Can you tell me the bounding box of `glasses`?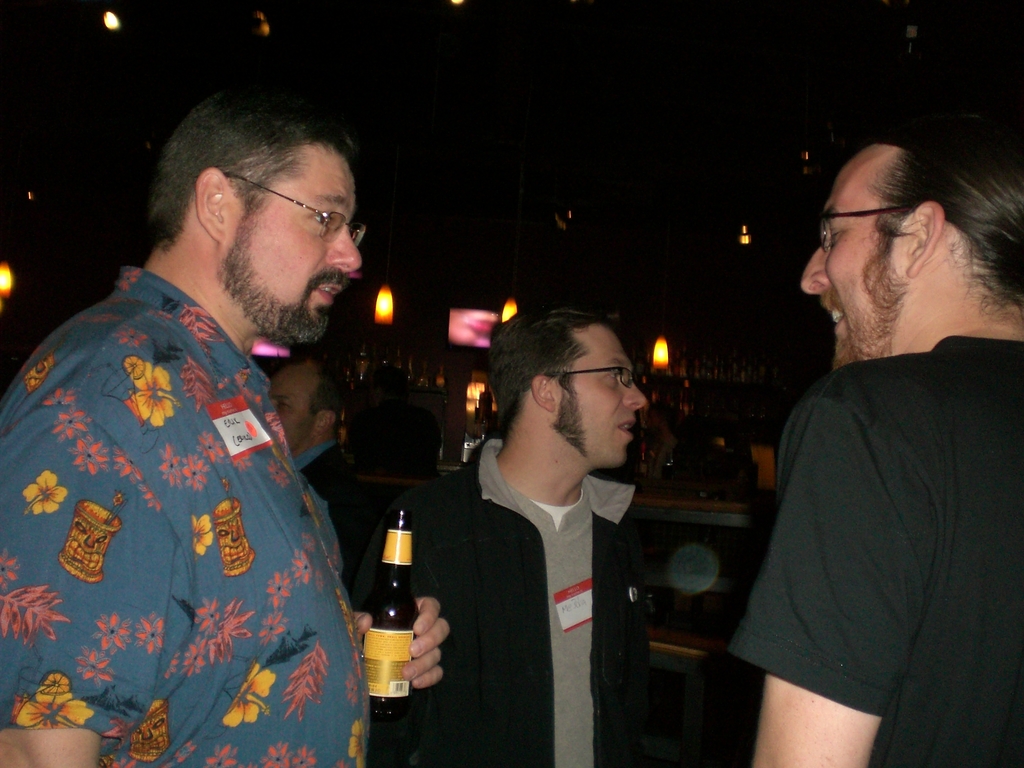
locate(220, 168, 366, 249).
